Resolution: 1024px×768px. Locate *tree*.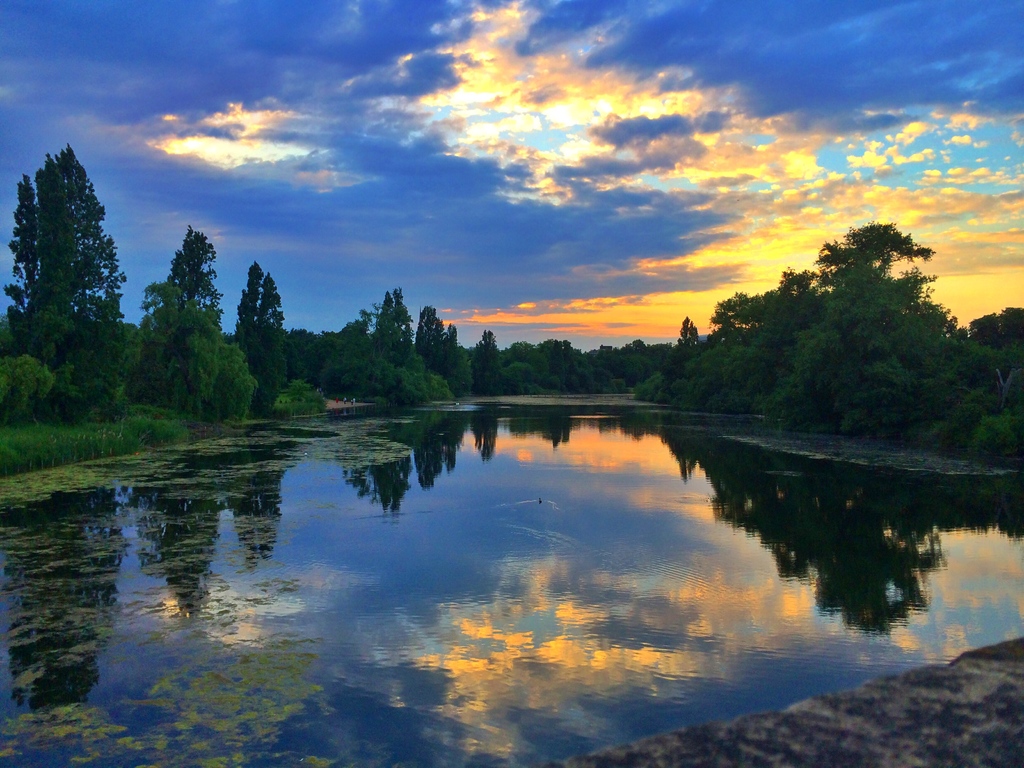
Rect(366, 283, 410, 365).
